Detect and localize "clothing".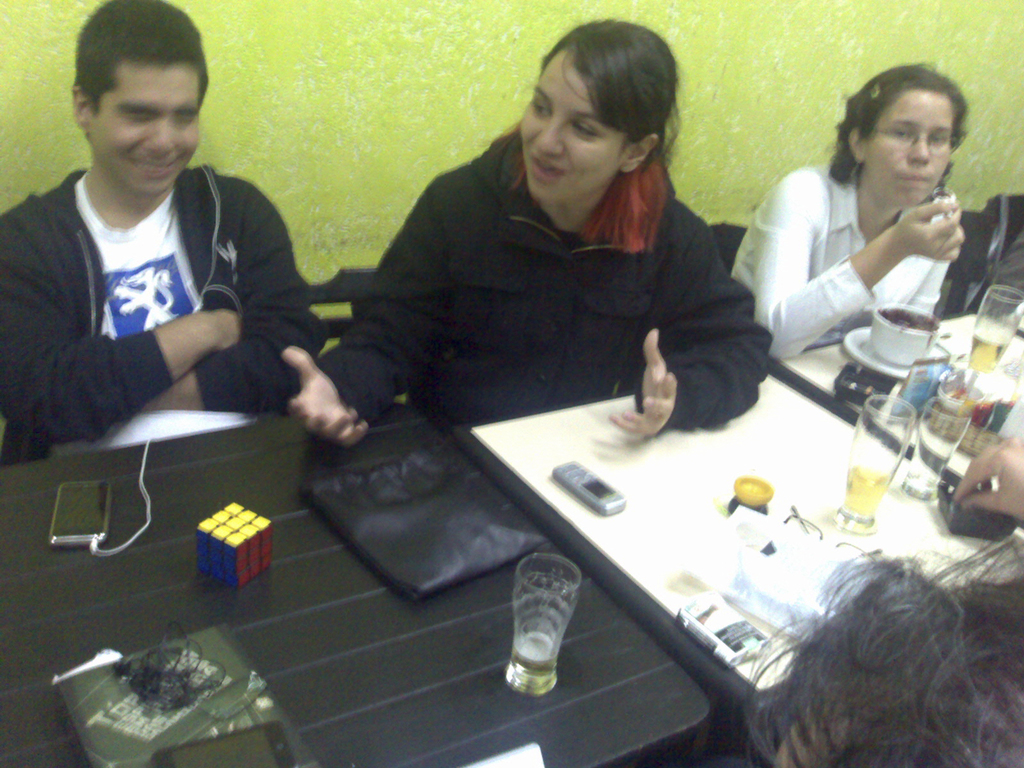
Localized at (x1=731, y1=166, x2=957, y2=364).
